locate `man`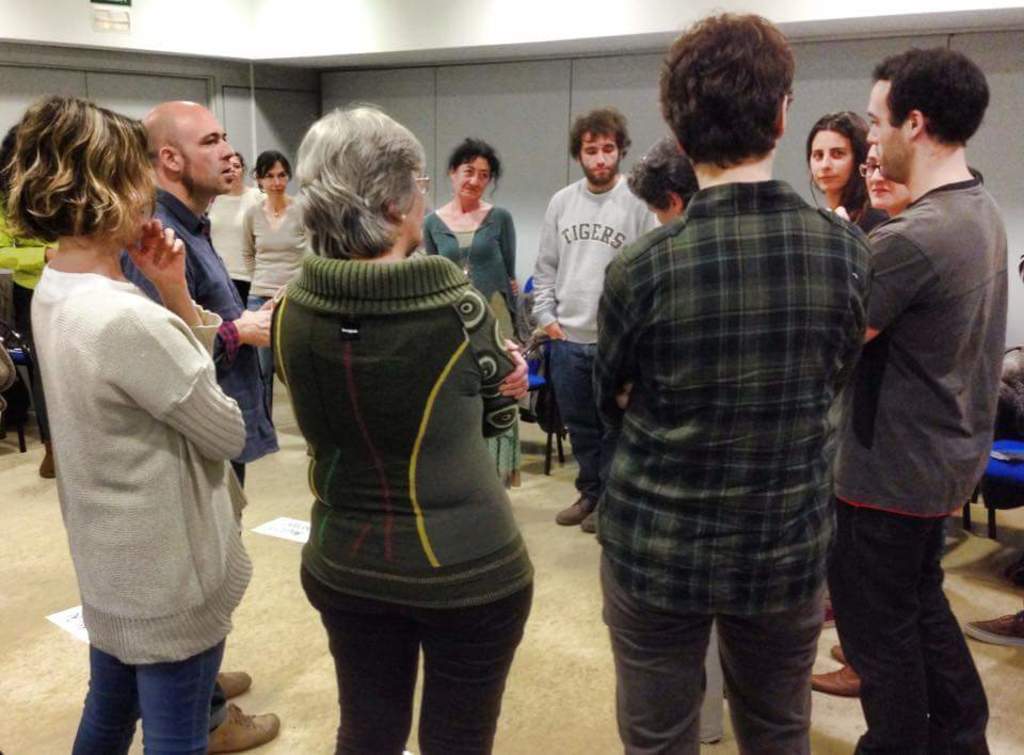
{"x1": 589, "y1": 11, "x2": 876, "y2": 754}
